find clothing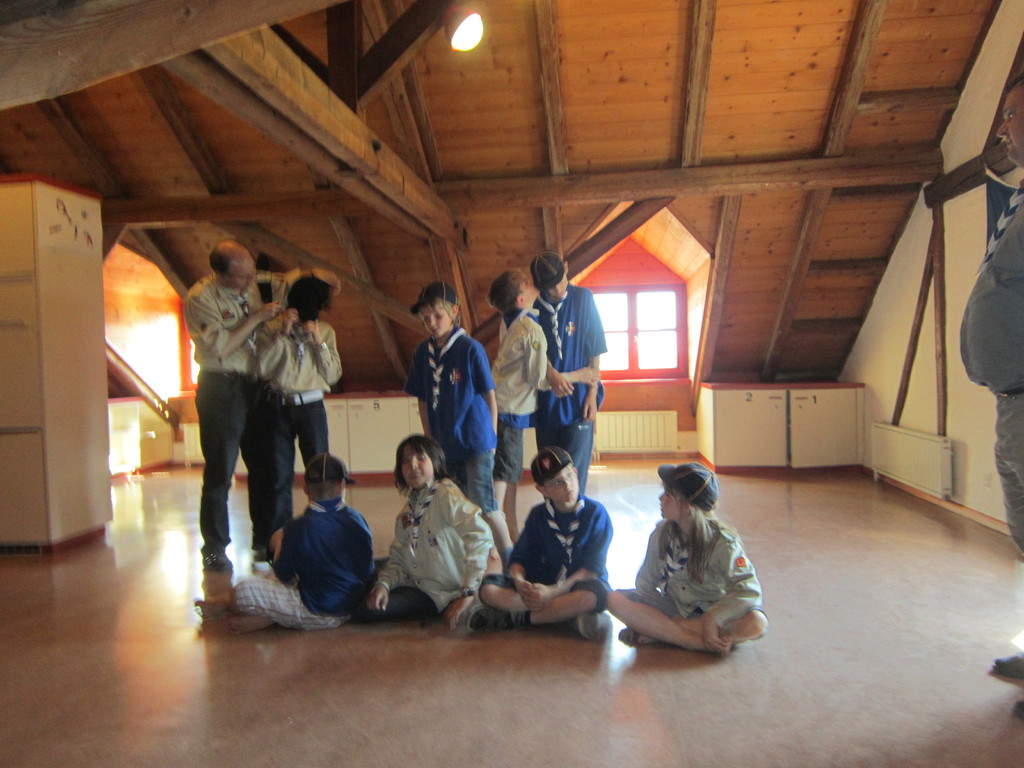
bbox=[952, 159, 1023, 549]
